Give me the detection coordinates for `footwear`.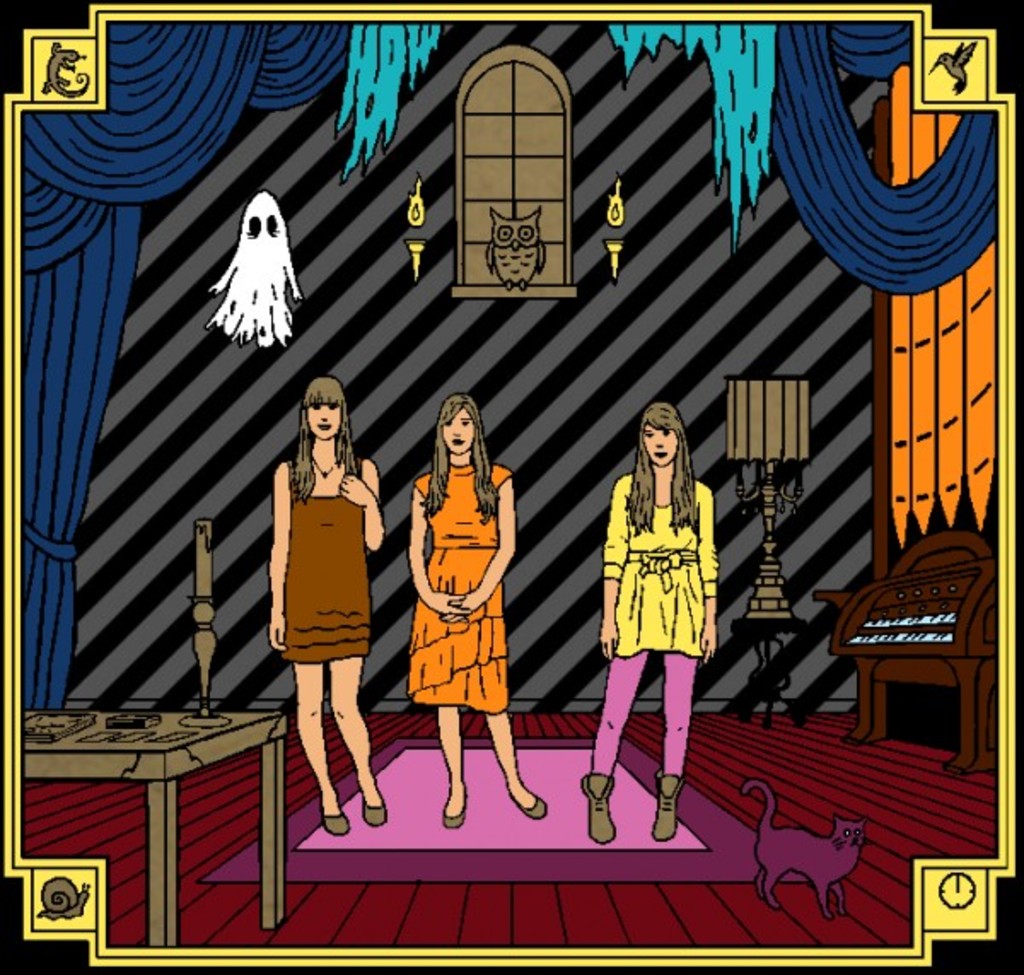
362 804 389 828.
